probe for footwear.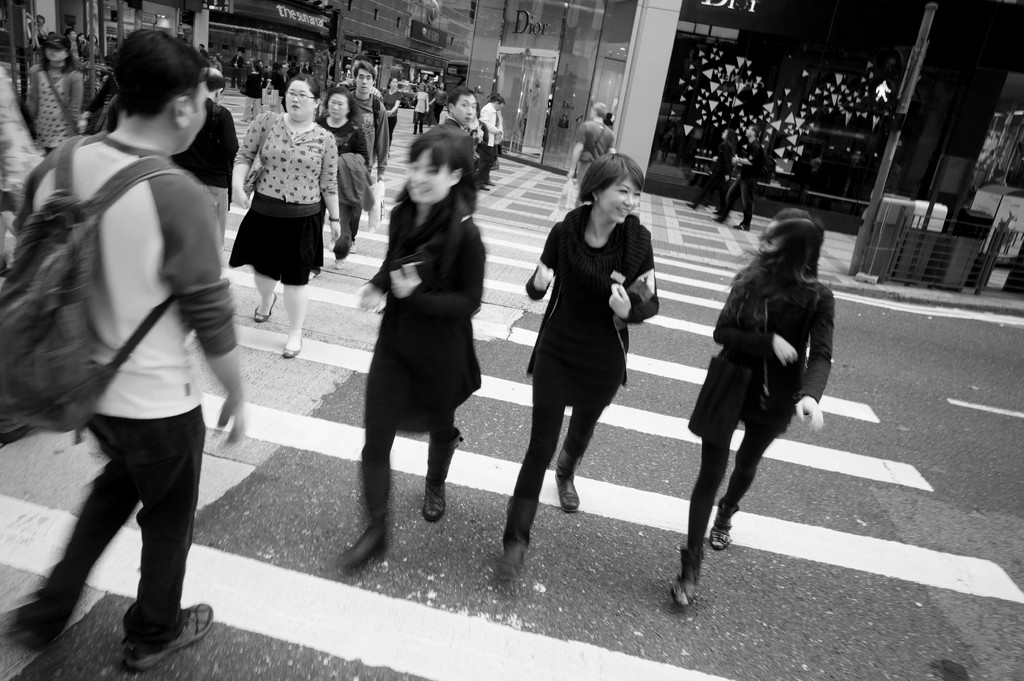
Probe result: region(668, 545, 705, 608).
